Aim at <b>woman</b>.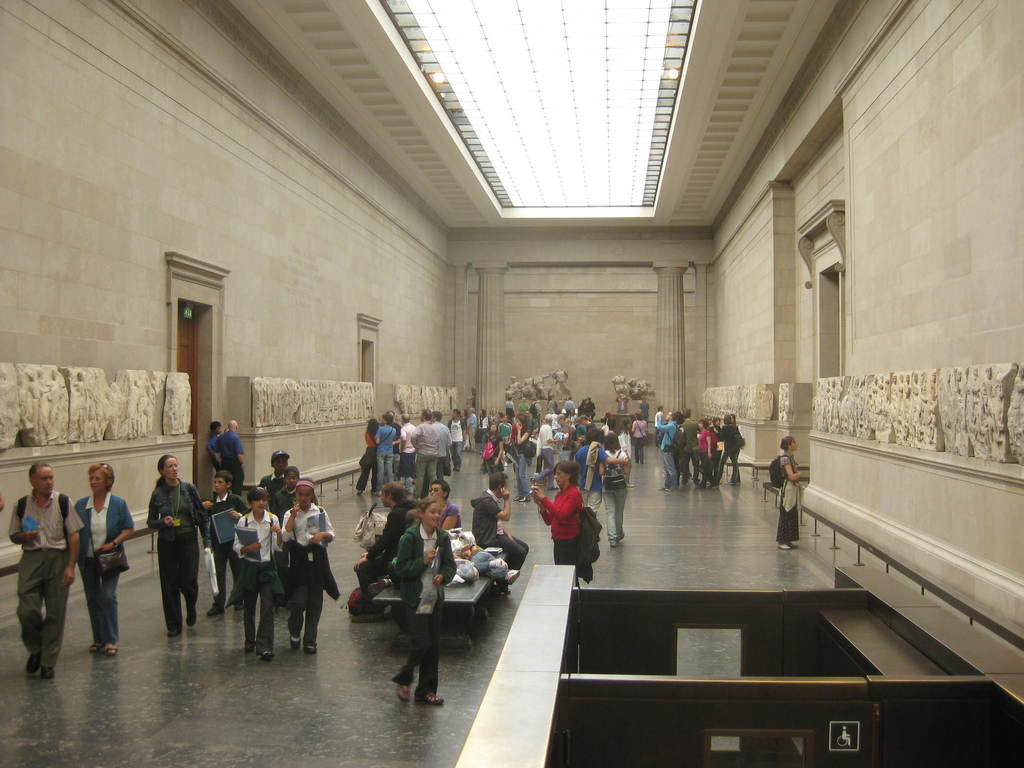
Aimed at BBox(694, 417, 714, 489).
